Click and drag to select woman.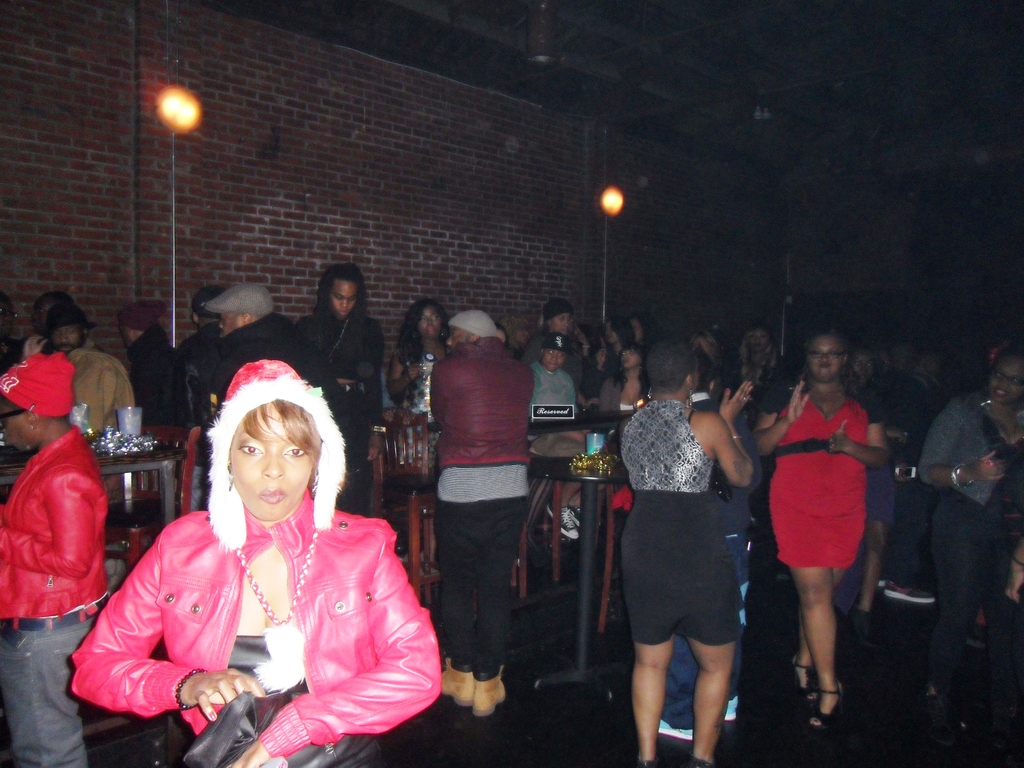
Selection: [x1=915, y1=348, x2=1023, y2=731].
